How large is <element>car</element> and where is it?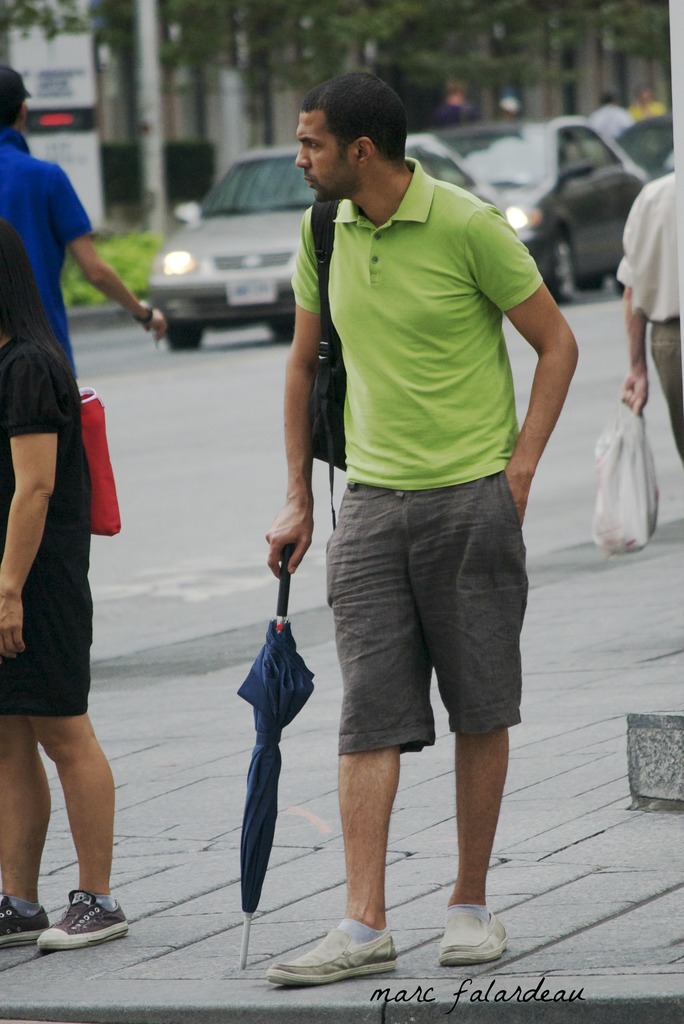
Bounding box: [142, 141, 504, 360].
